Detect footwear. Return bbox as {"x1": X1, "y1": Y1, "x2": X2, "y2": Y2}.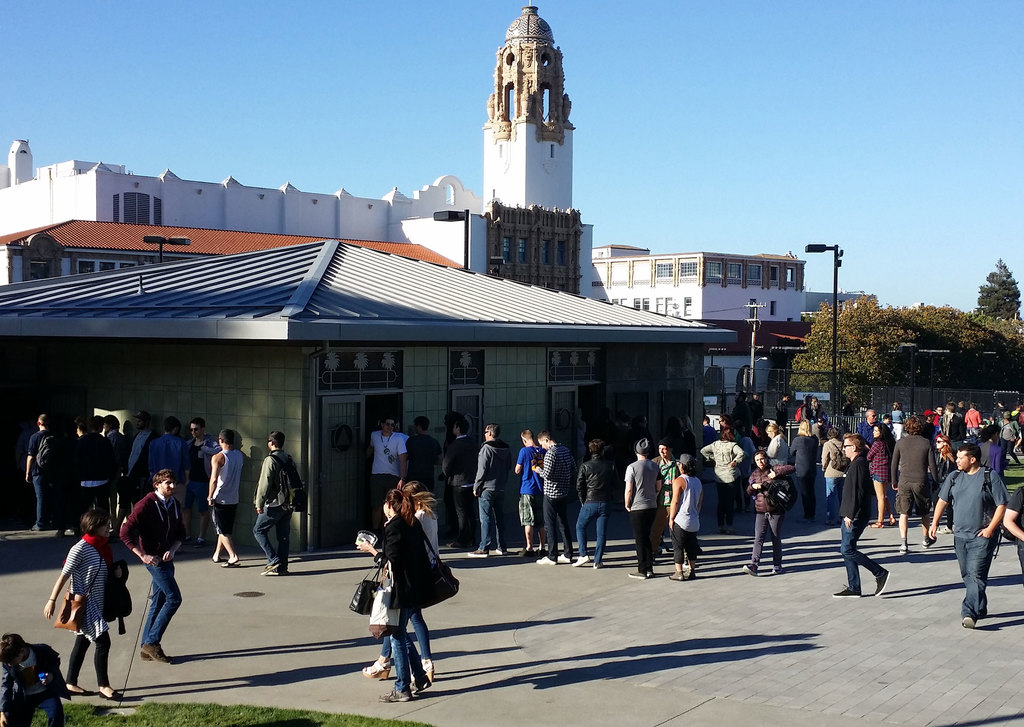
{"x1": 467, "y1": 547, "x2": 489, "y2": 557}.
